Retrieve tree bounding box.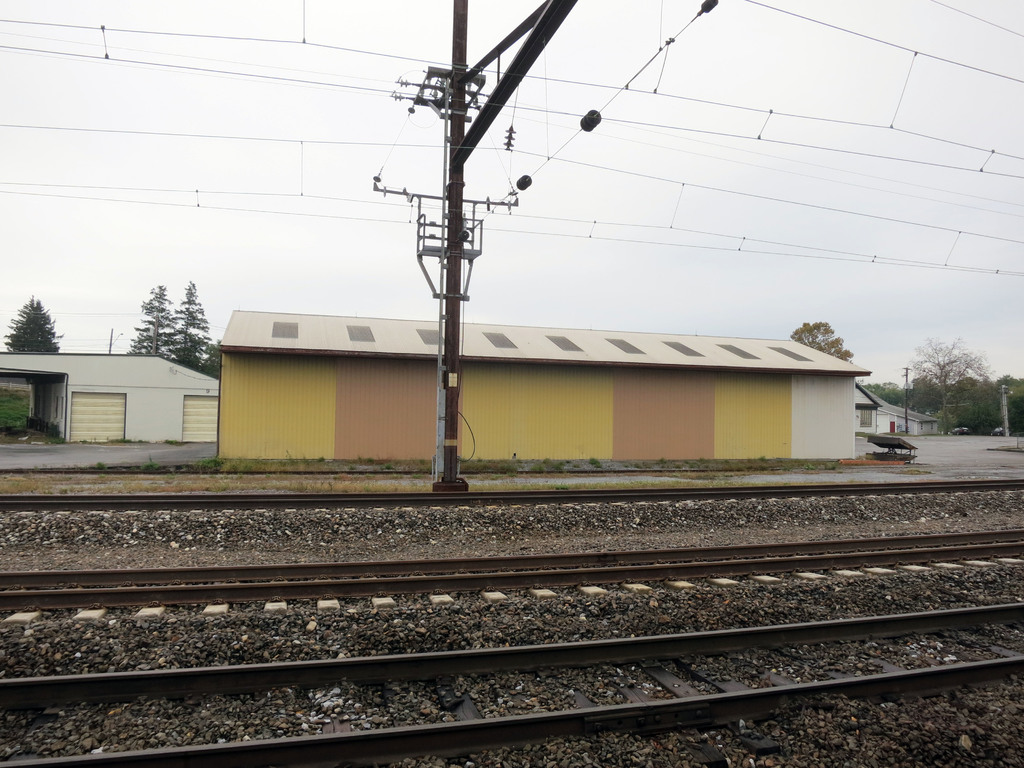
Bounding box: [8,294,62,353].
